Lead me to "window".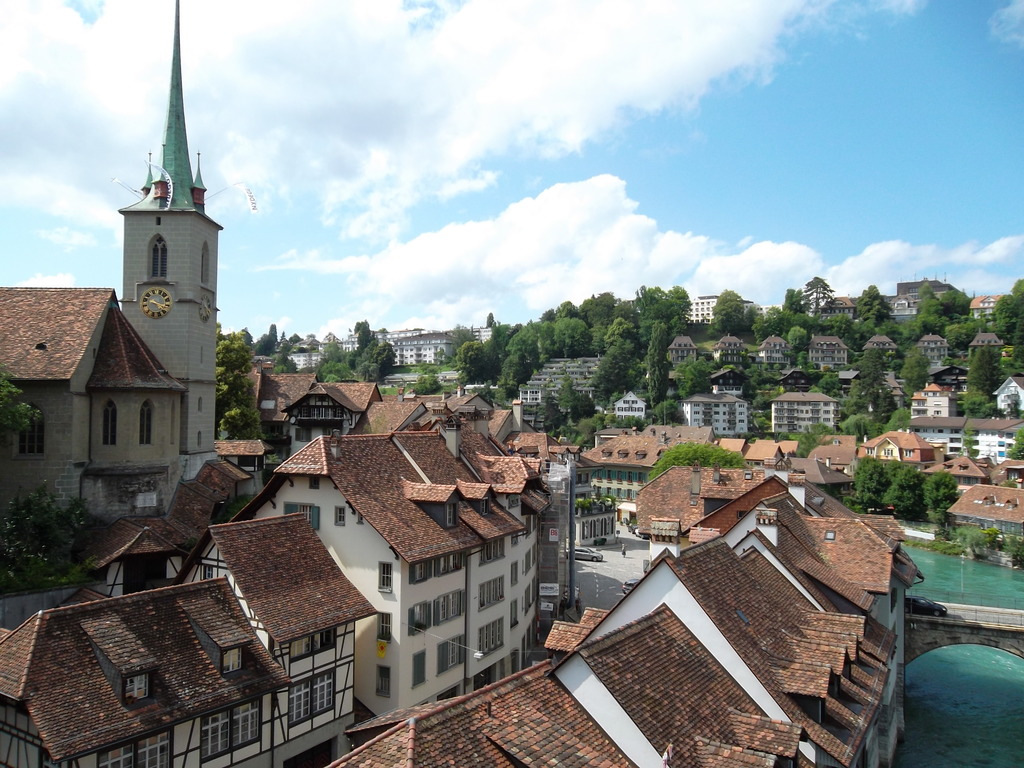
Lead to Rect(371, 660, 391, 702).
